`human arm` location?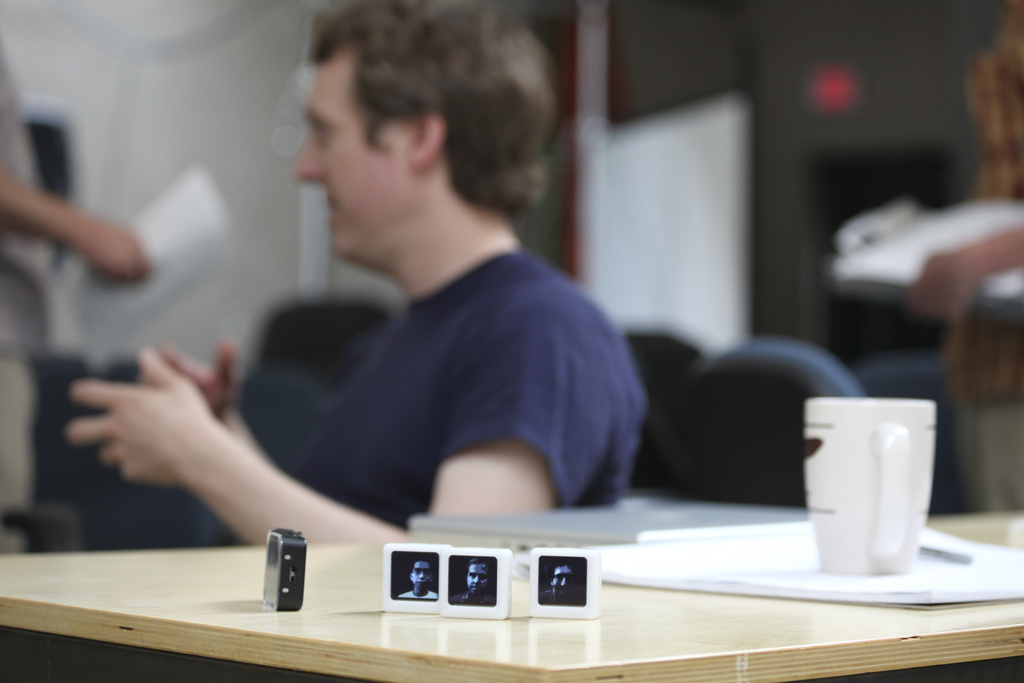
crop(148, 338, 270, 458)
